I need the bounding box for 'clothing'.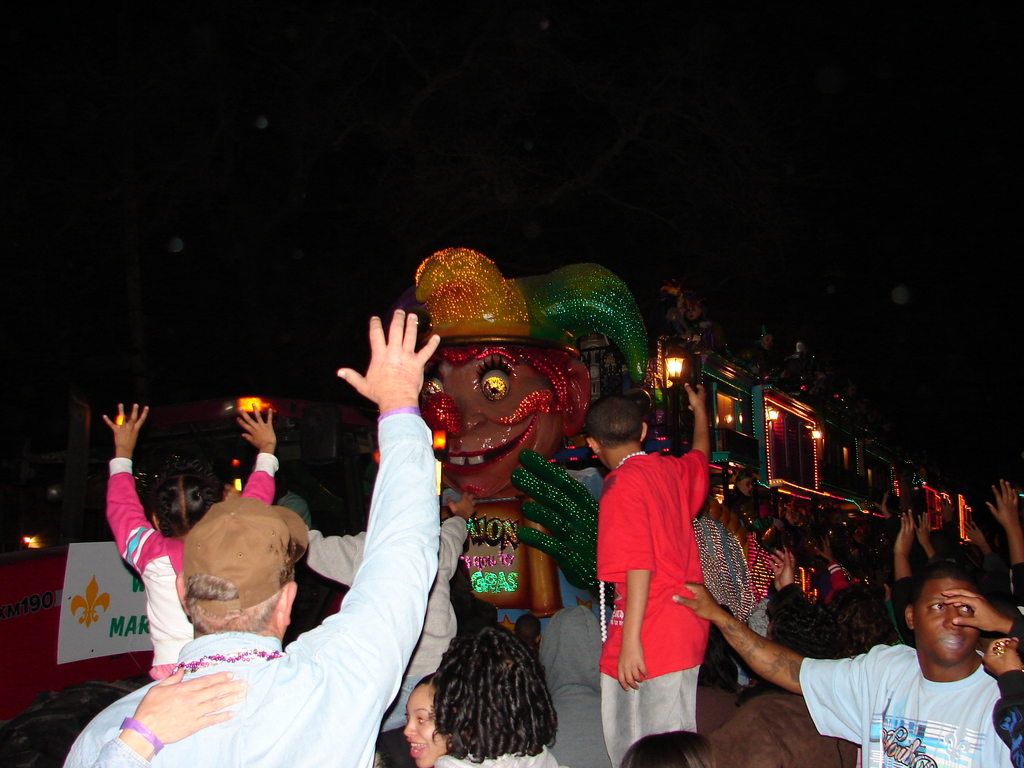
Here it is: {"left": 103, "top": 447, "right": 287, "bottom": 692}.
